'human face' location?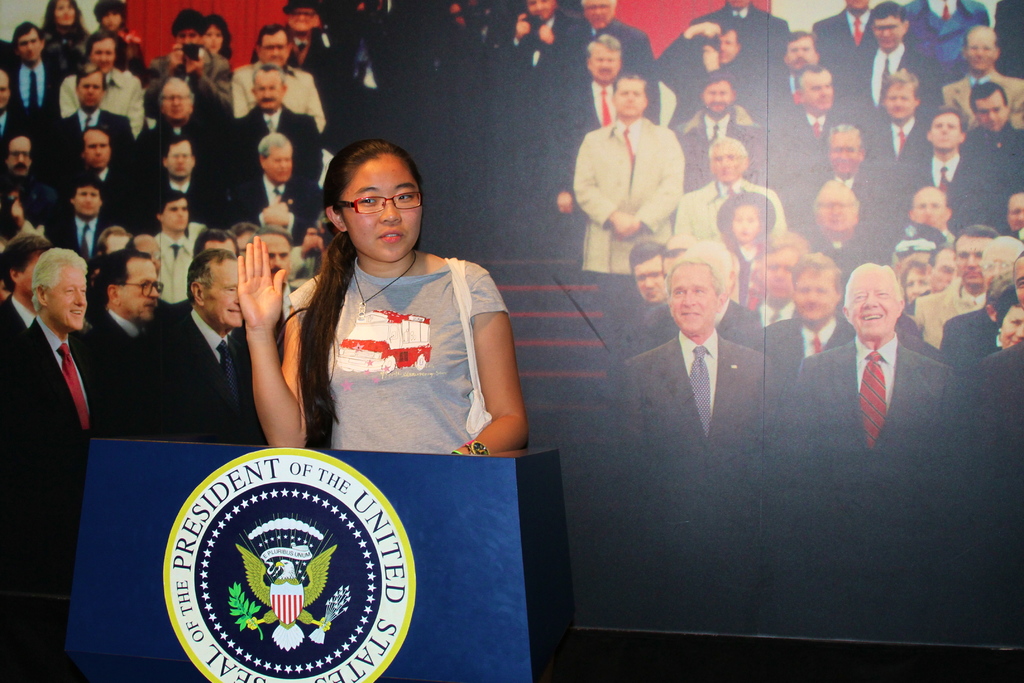
l=931, t=253, r=953, b=293
